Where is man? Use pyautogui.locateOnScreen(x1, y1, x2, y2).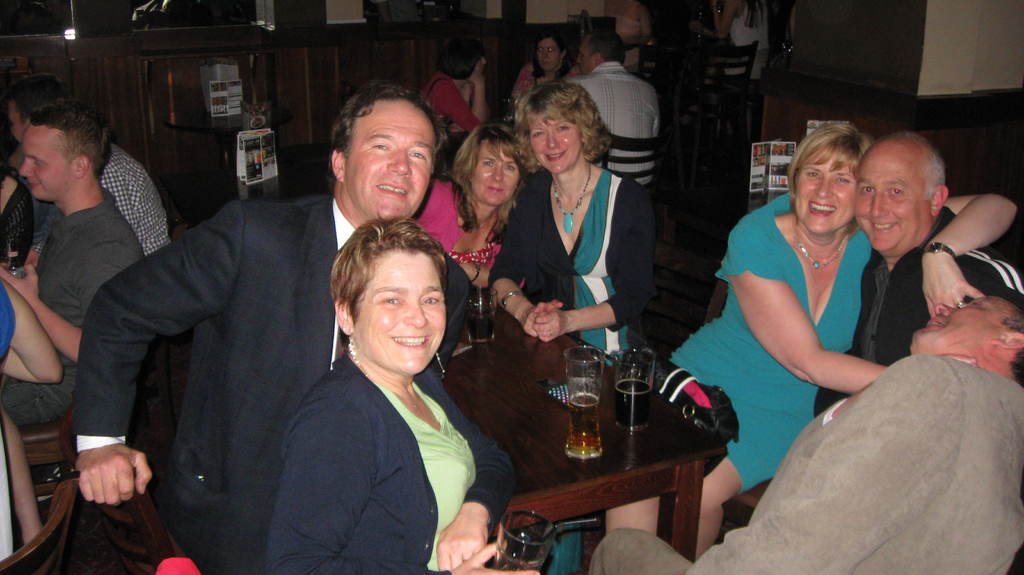
pyautogui.locateOnScreen(73, 76, 475, 574).
